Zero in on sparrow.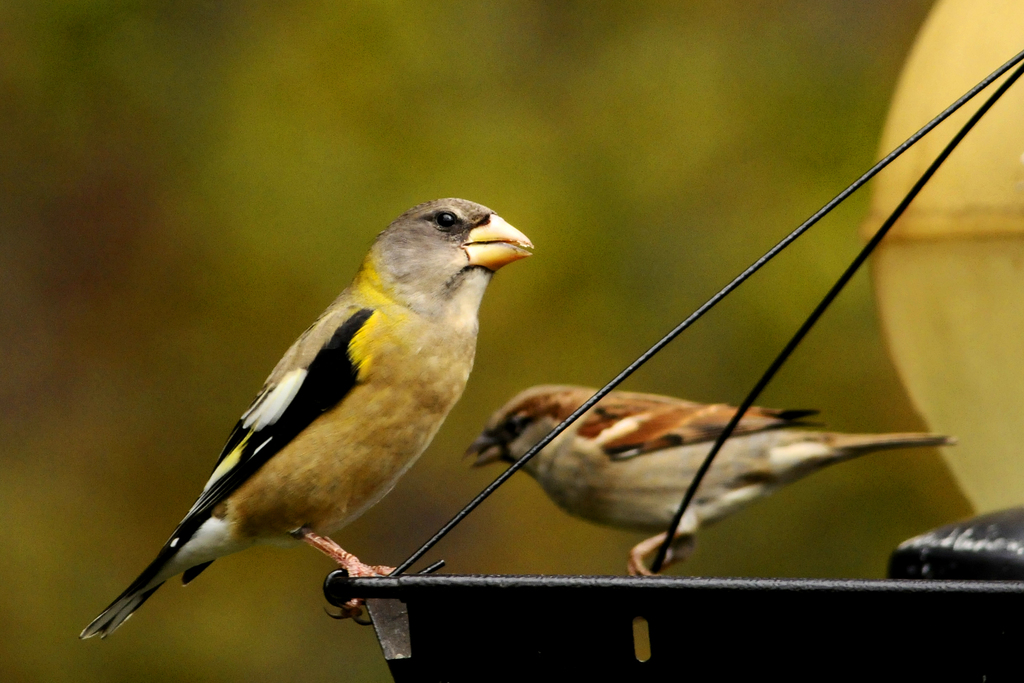
Zeroed in: Rect(77, 194, 541, 638).
